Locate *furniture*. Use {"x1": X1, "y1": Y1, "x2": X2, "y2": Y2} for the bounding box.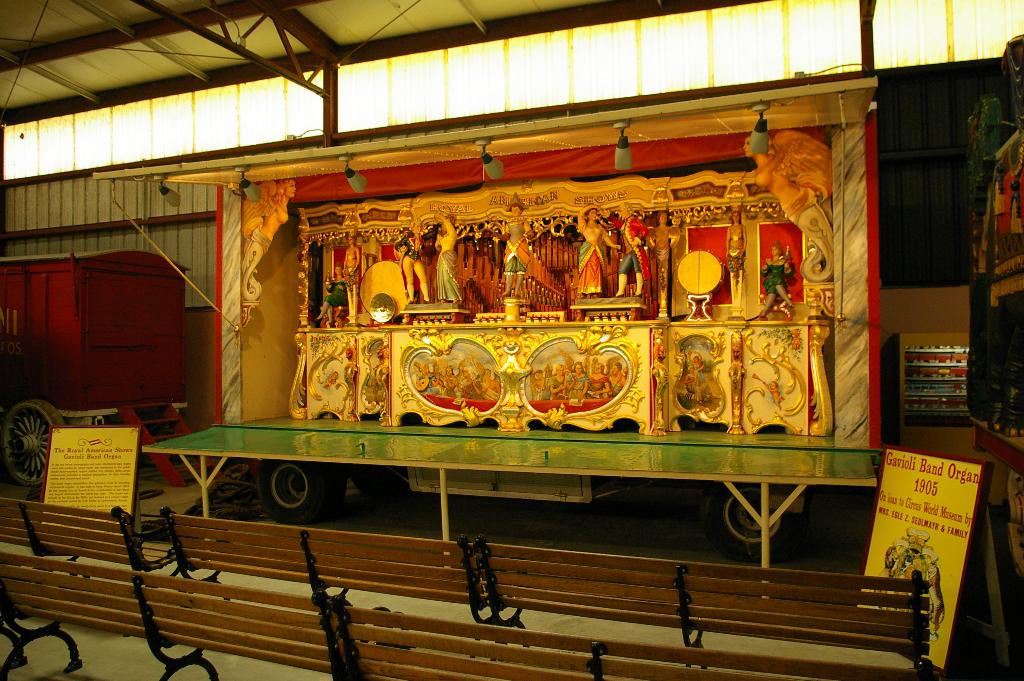
{"x1": 0, "y1": 551, "x2": 939, "y2": 680}.
